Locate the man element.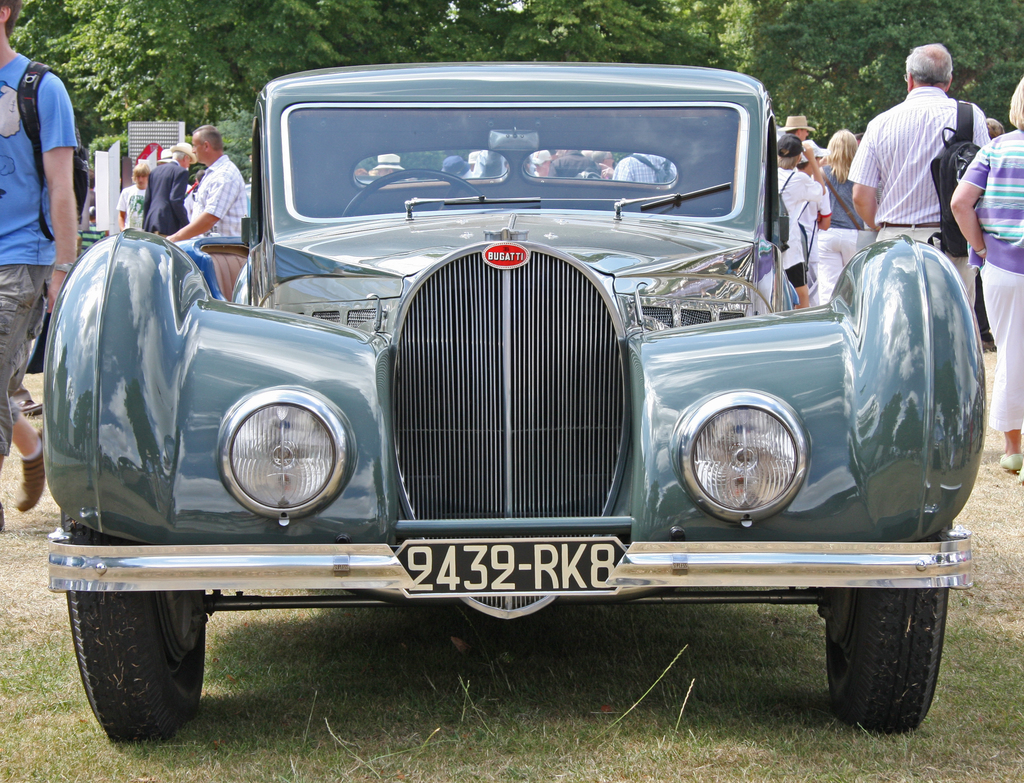
Element bbox: box=[774, 136, 836, 306].
